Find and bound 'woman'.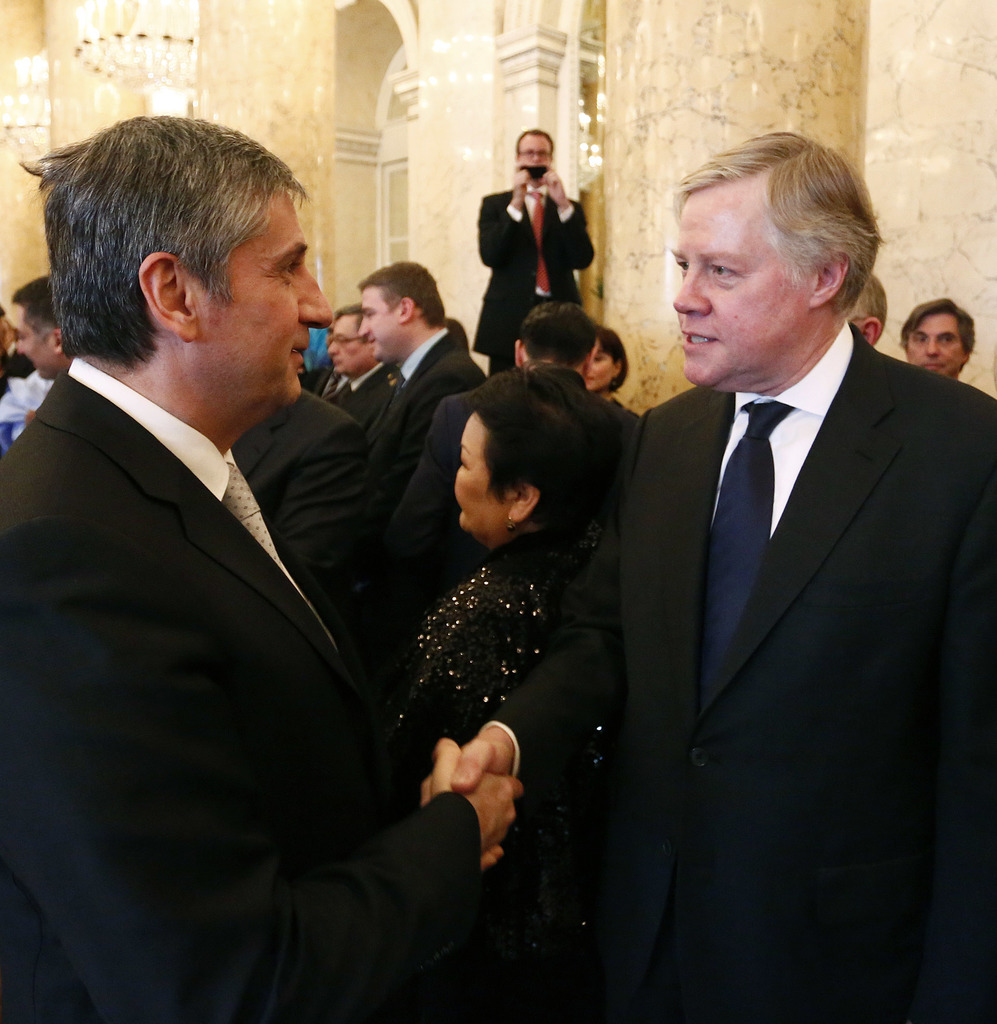
Bound: crop(353, 343, 649, 942).
